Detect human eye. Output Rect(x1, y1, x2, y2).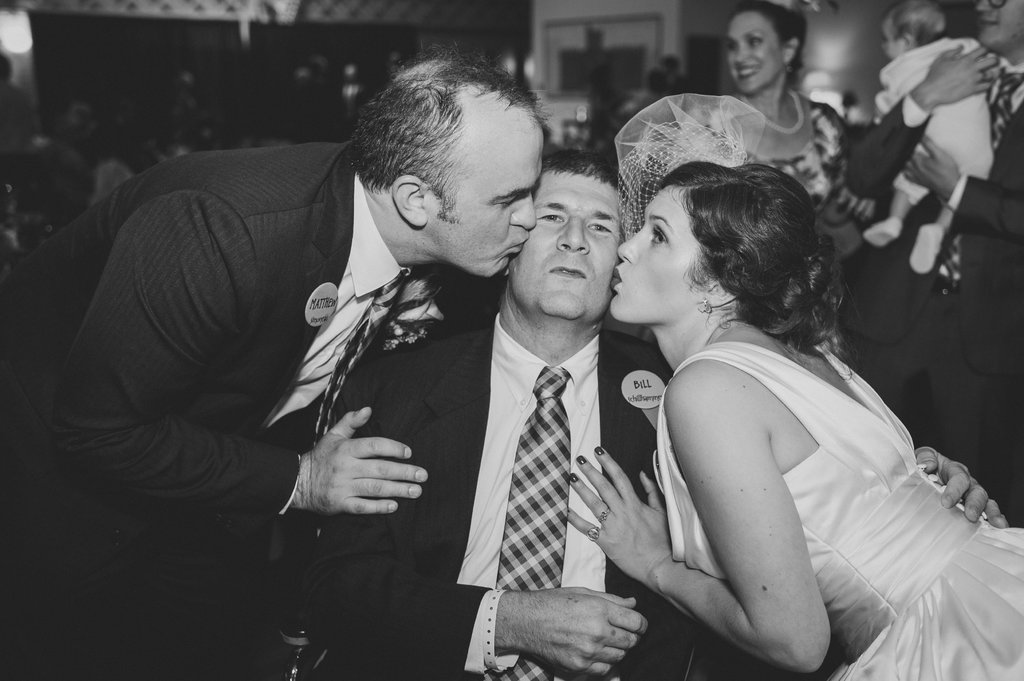
Rect(753, 38, 764, 48).
